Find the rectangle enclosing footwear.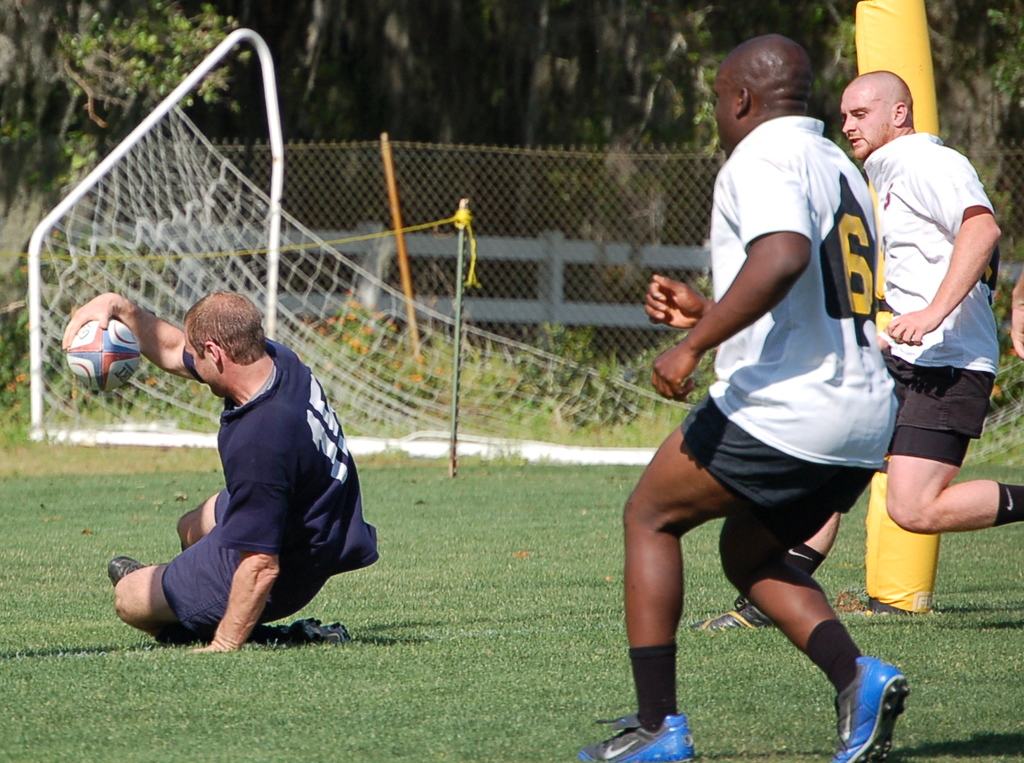
crop(576, 710, 698, 762).
